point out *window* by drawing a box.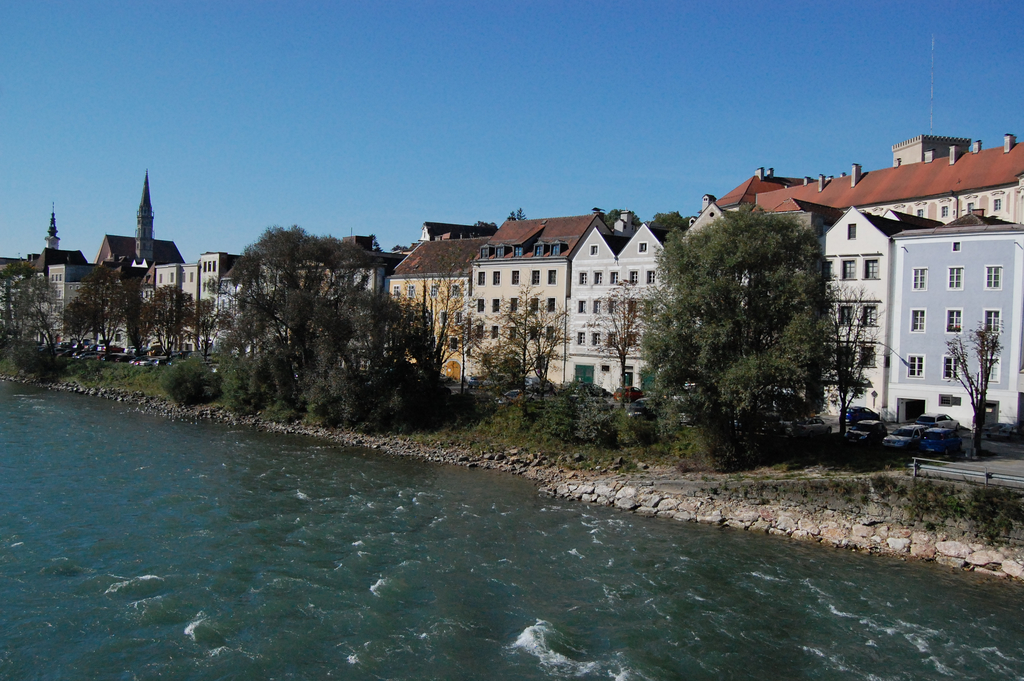
{"left": 547, "top": 269, "right": 557, "bottom": 284}.
